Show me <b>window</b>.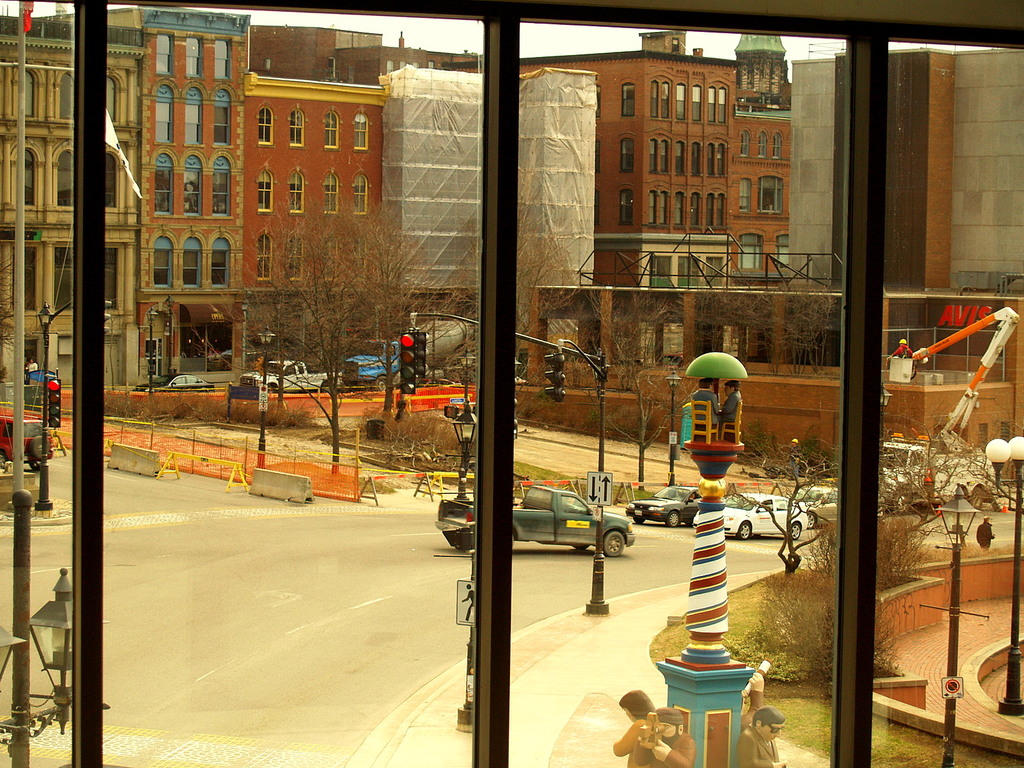
<b>window</b> is here: x1=186 y1=87 x2=205 y2=144.
